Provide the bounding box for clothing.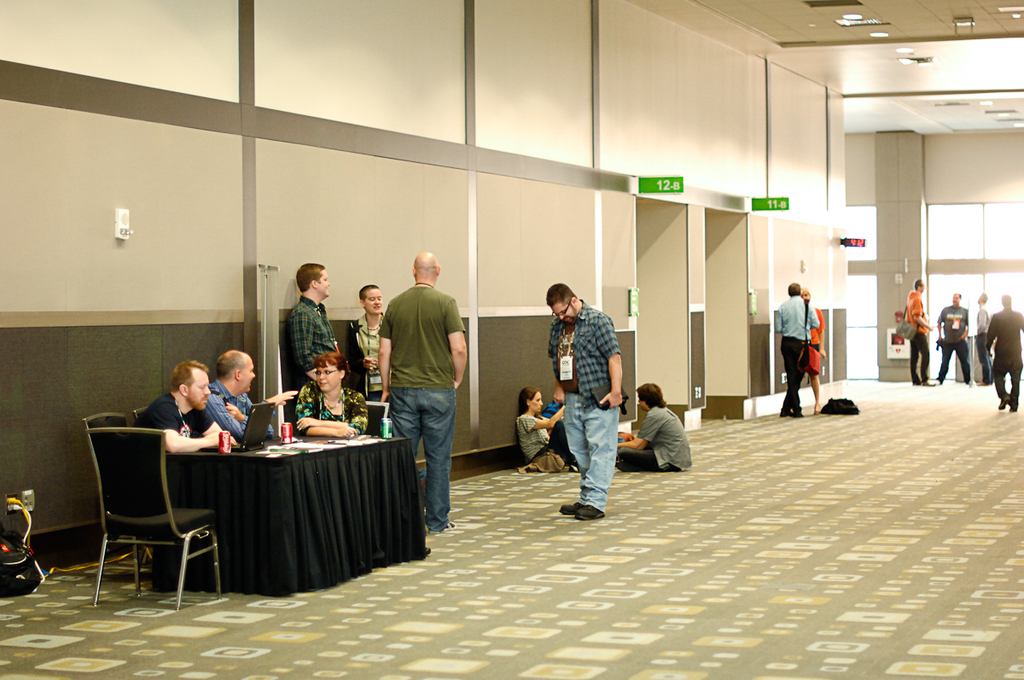
[771,295,819,414].
